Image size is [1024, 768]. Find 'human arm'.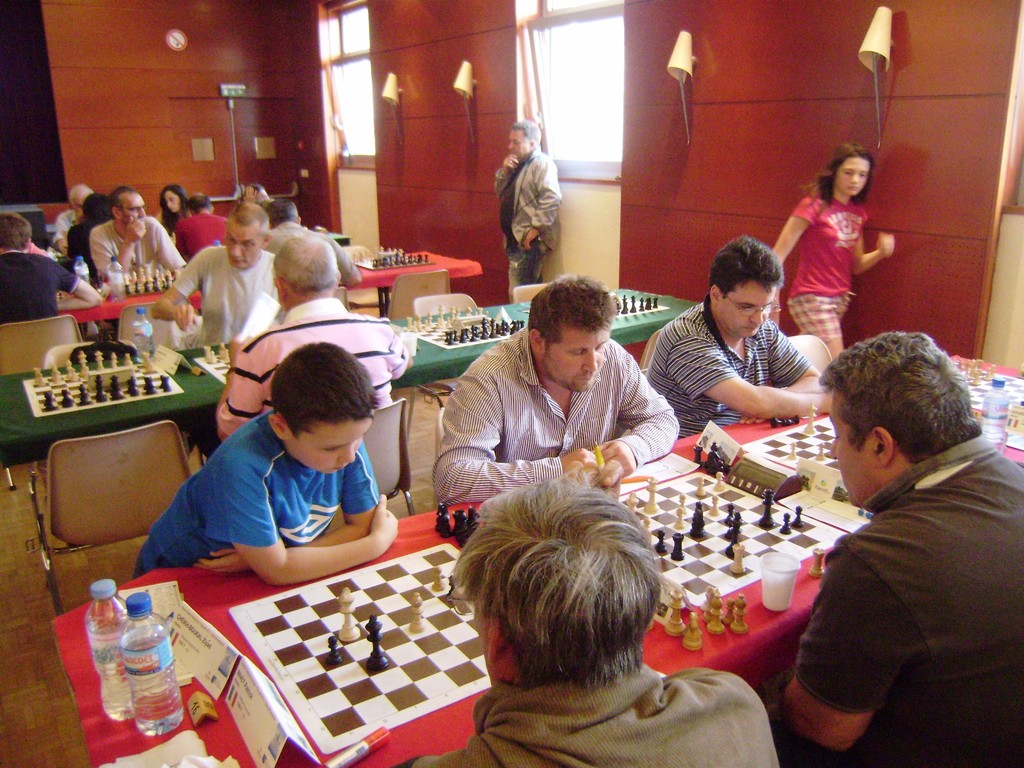
193 445 378 571.
